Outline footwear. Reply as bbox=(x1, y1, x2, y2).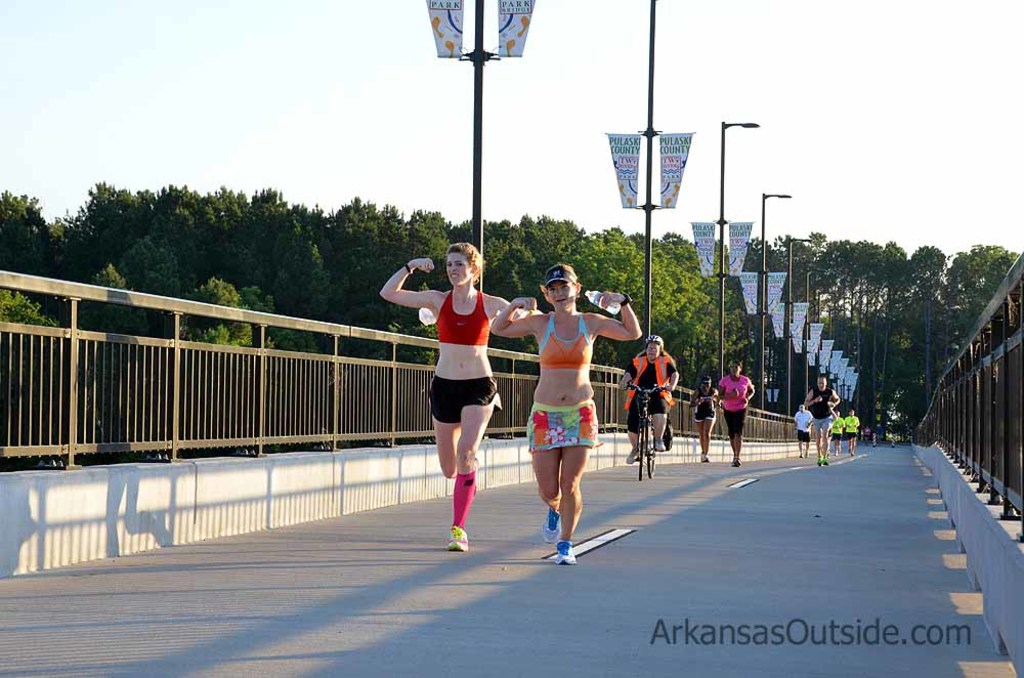
bbox=(556, 540, 575, 564).
